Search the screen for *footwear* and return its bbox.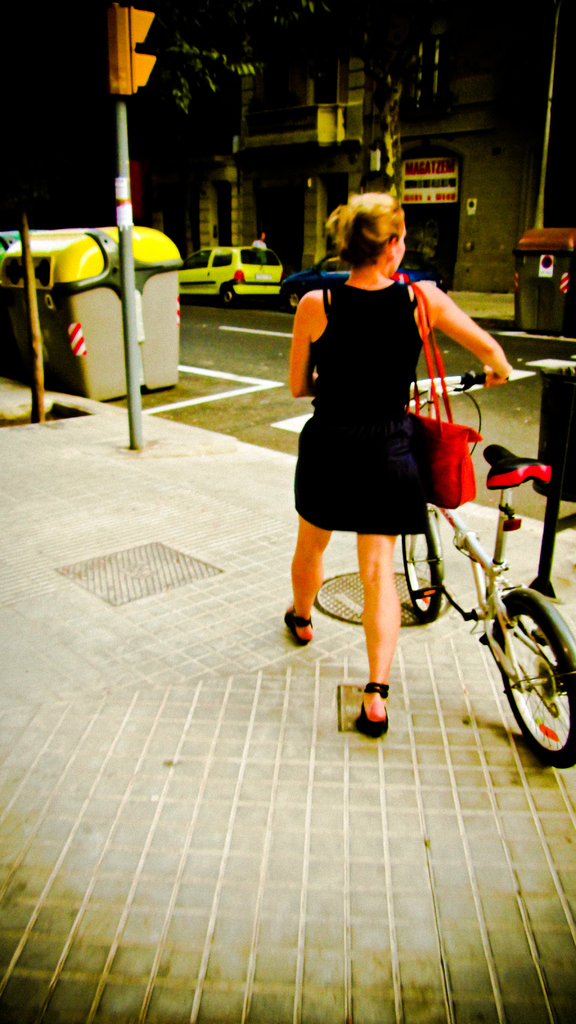
Found: 285,601,316,636.
